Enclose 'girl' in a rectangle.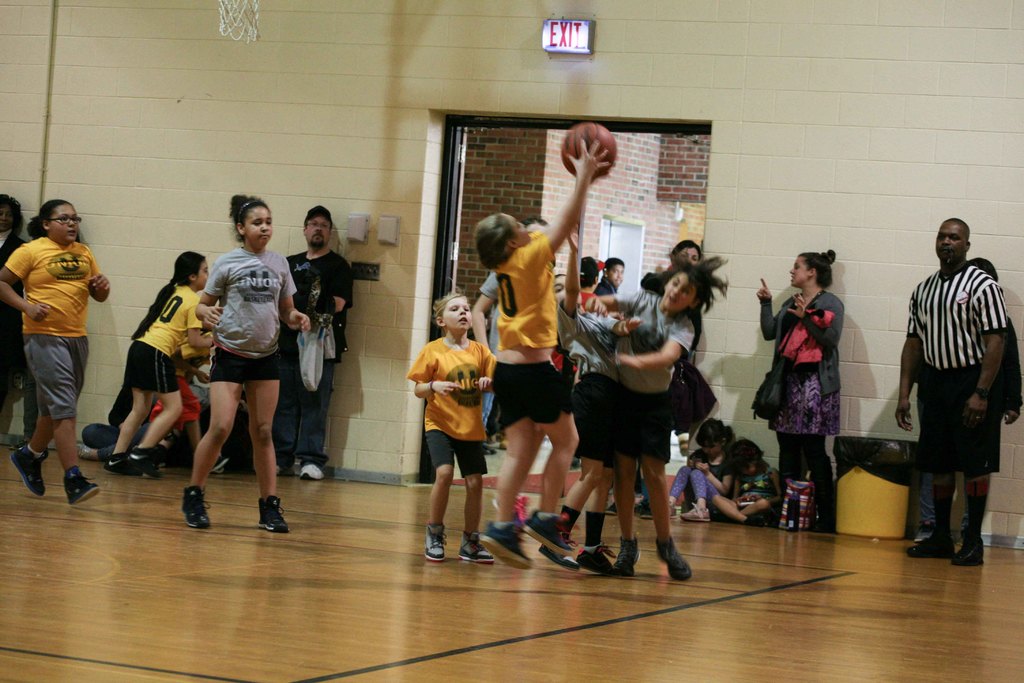
bbox=(0, 201, 108, 502).
